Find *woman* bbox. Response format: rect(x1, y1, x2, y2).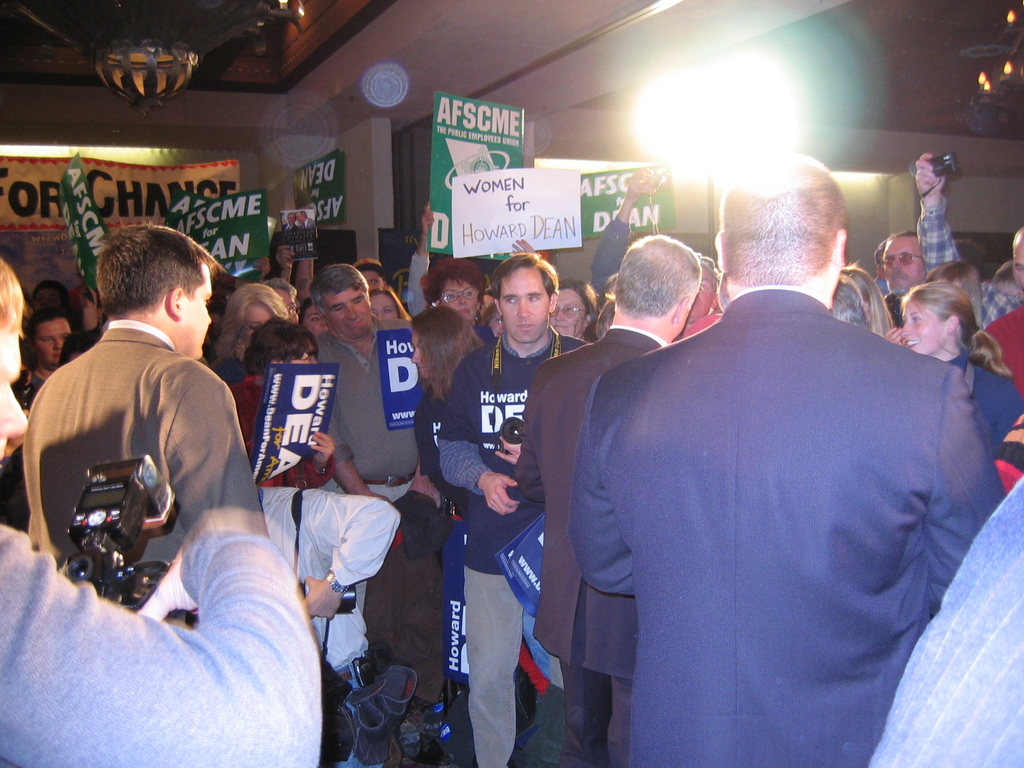
rect(412, 311, 516, 728).
